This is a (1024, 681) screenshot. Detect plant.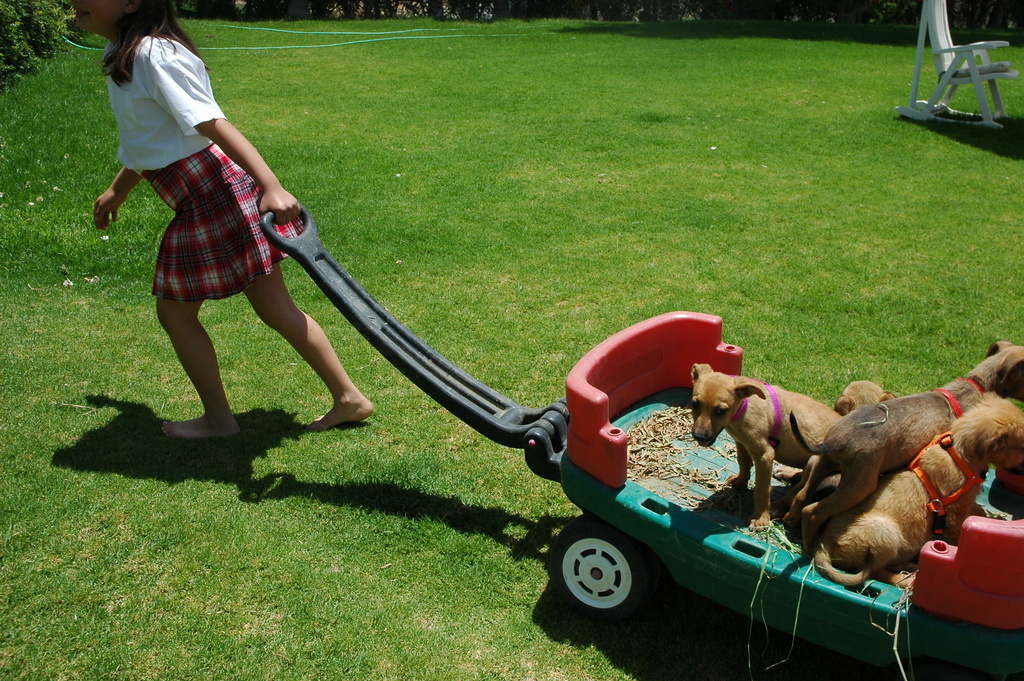
pyautogui.locateOnScreen(383, 0, 420, 20).
